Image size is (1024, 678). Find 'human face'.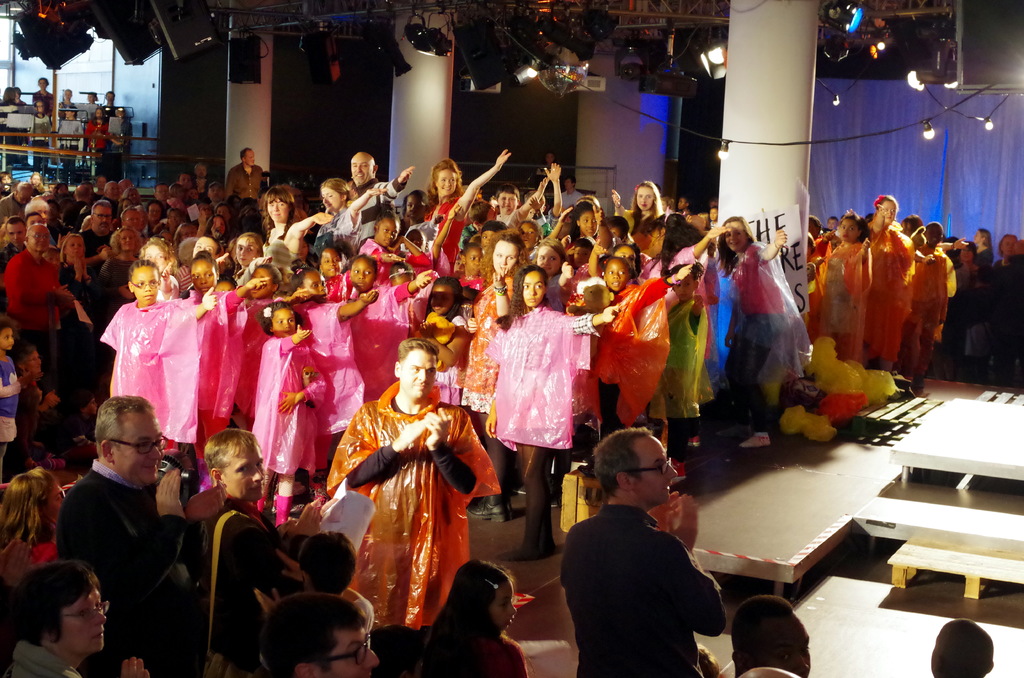
box(1003, 236, 1017, 256).
